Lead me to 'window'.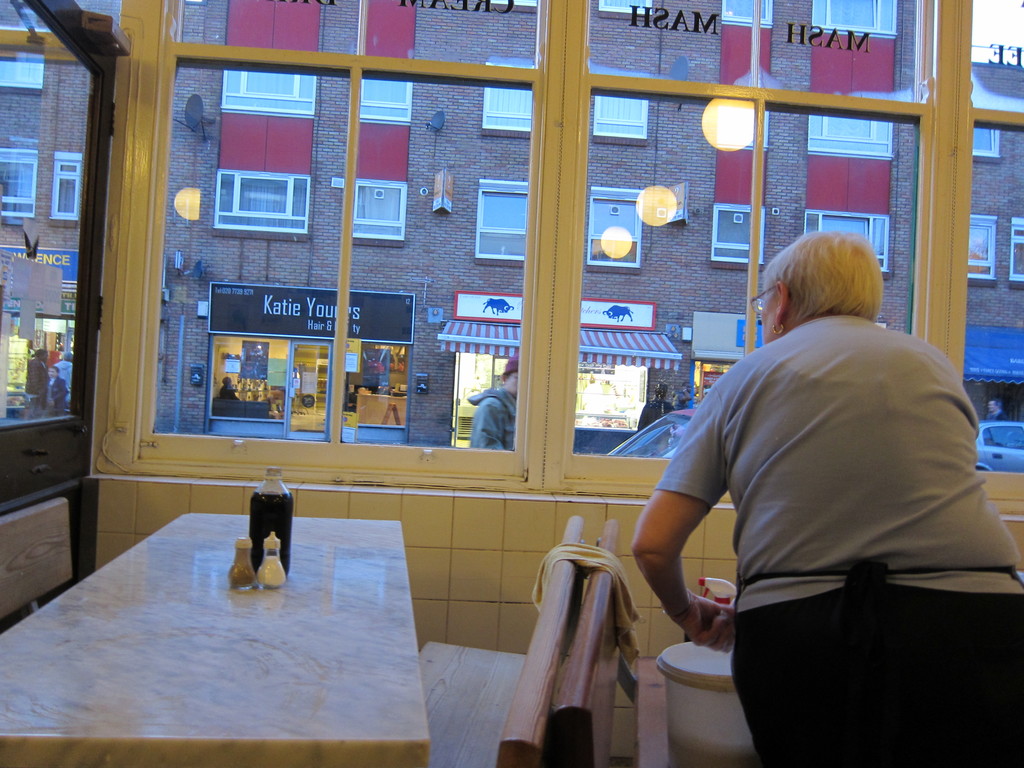
Lead to [left=0, top=146, right=40, bottom=228].
